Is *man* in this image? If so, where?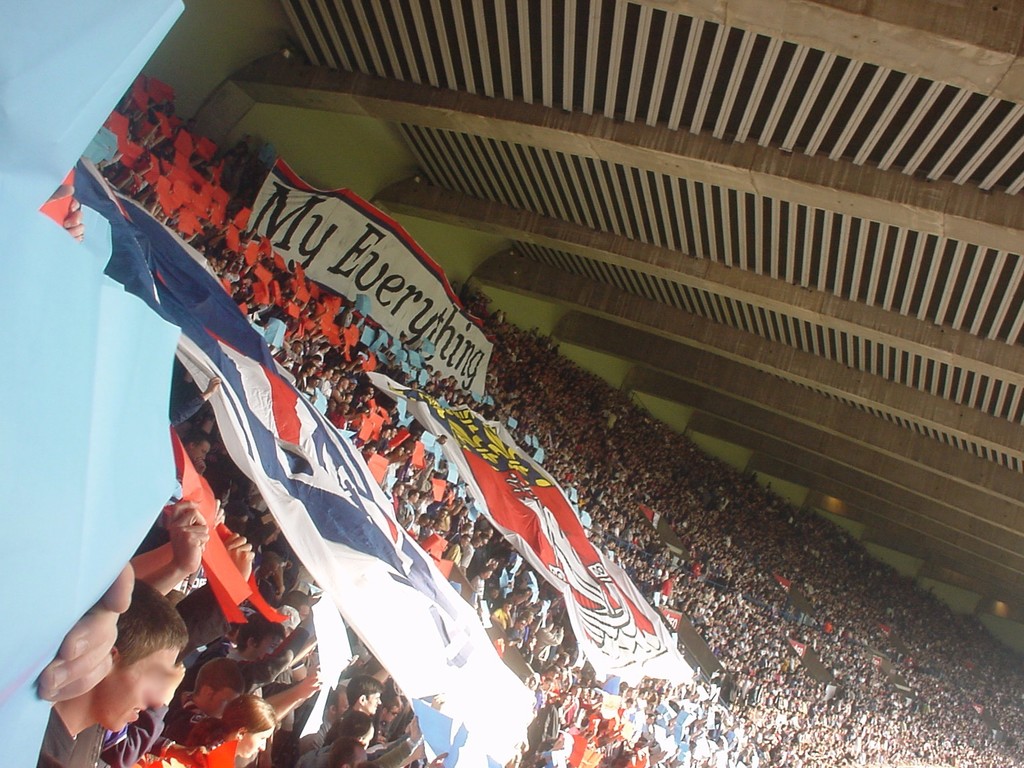
Yes, at box=[323, 714, 423, 767].
